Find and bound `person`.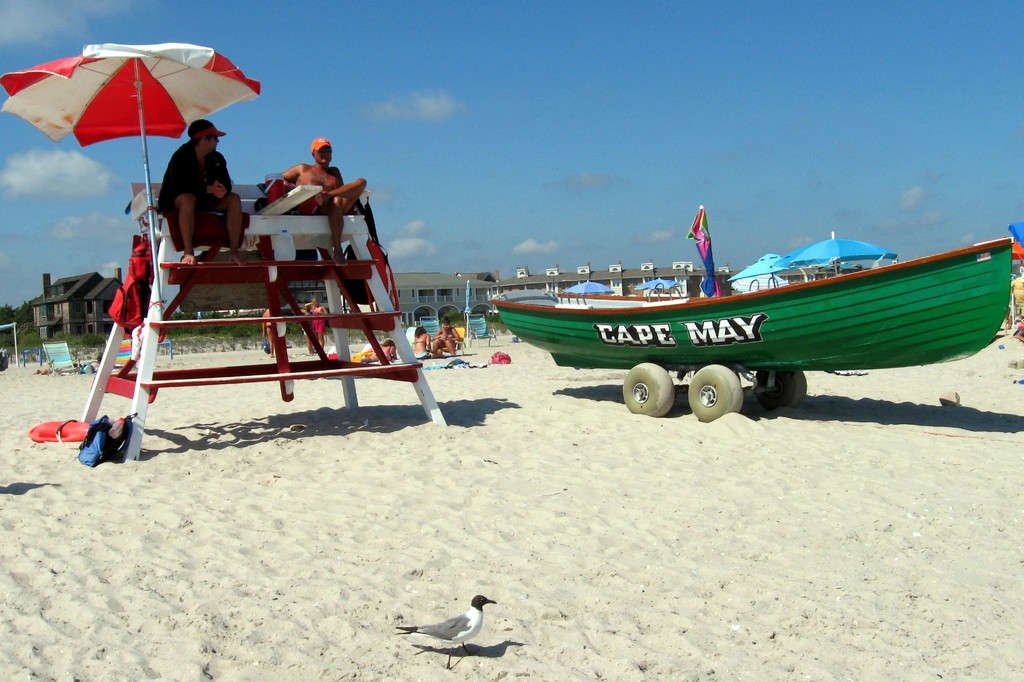
Bound: 413 325 434 362.
